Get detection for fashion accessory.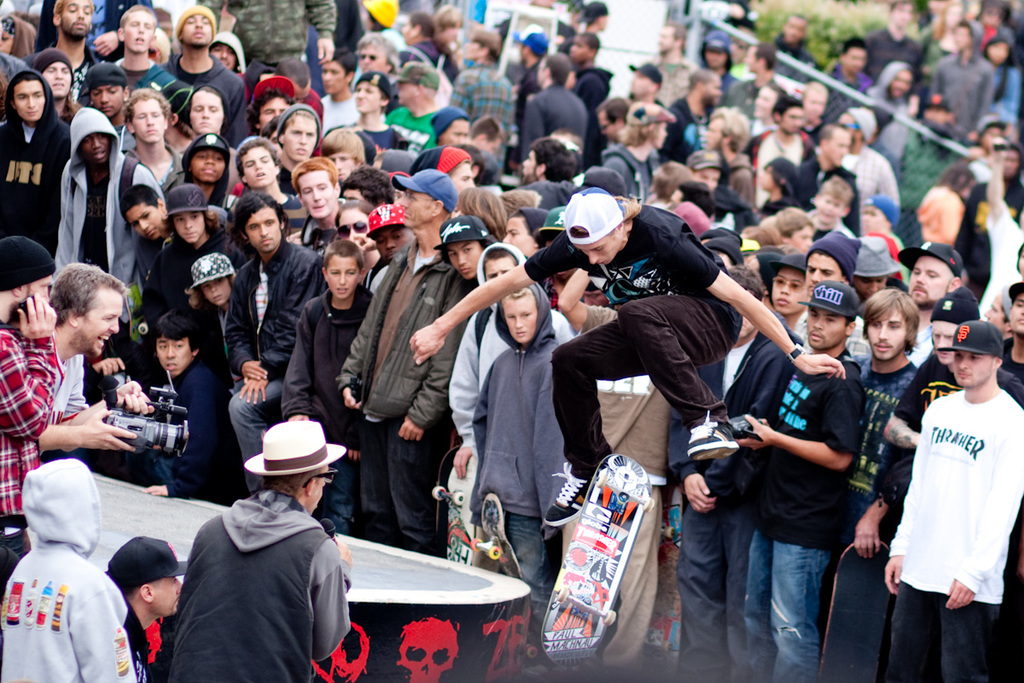
Detection: 783,339,809,365.
